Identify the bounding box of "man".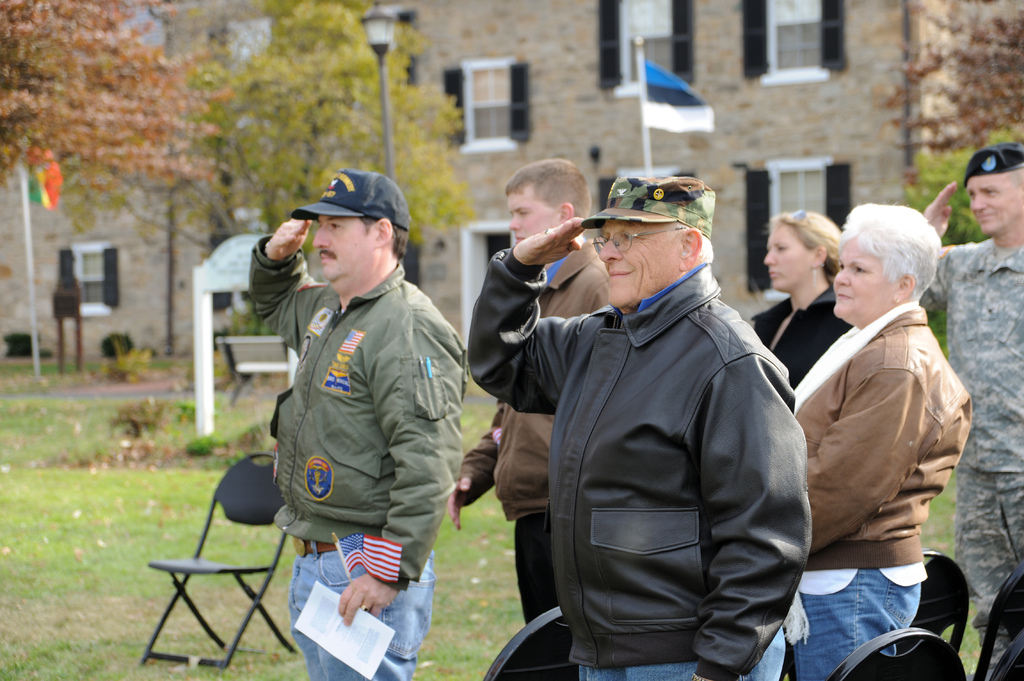
bbox(245, 172, 464, 680).
